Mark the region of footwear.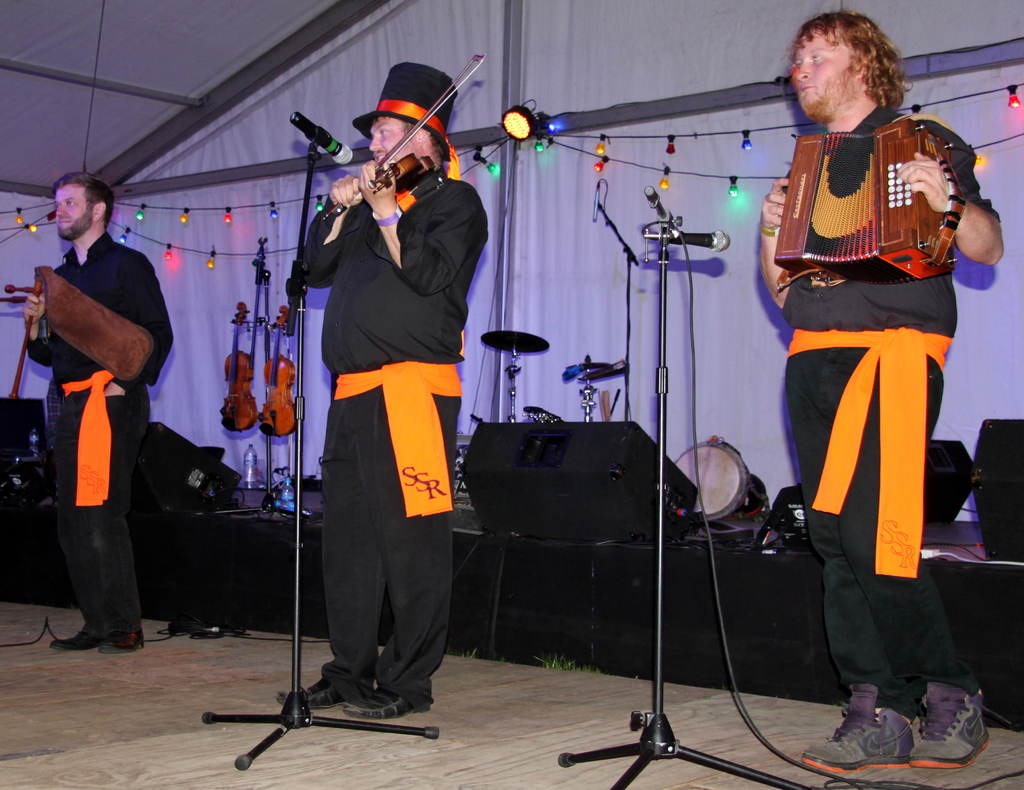
Region: x1=277 y1=677 x2=372 y2=707.
